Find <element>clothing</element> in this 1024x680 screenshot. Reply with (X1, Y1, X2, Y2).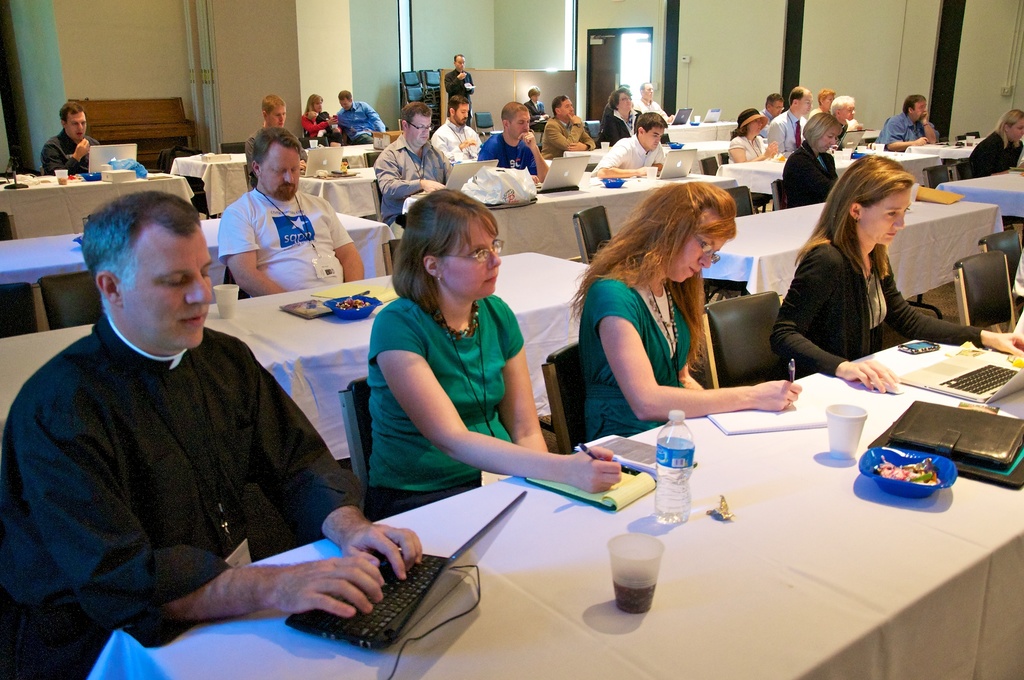
(214, 186, 351, 305).
